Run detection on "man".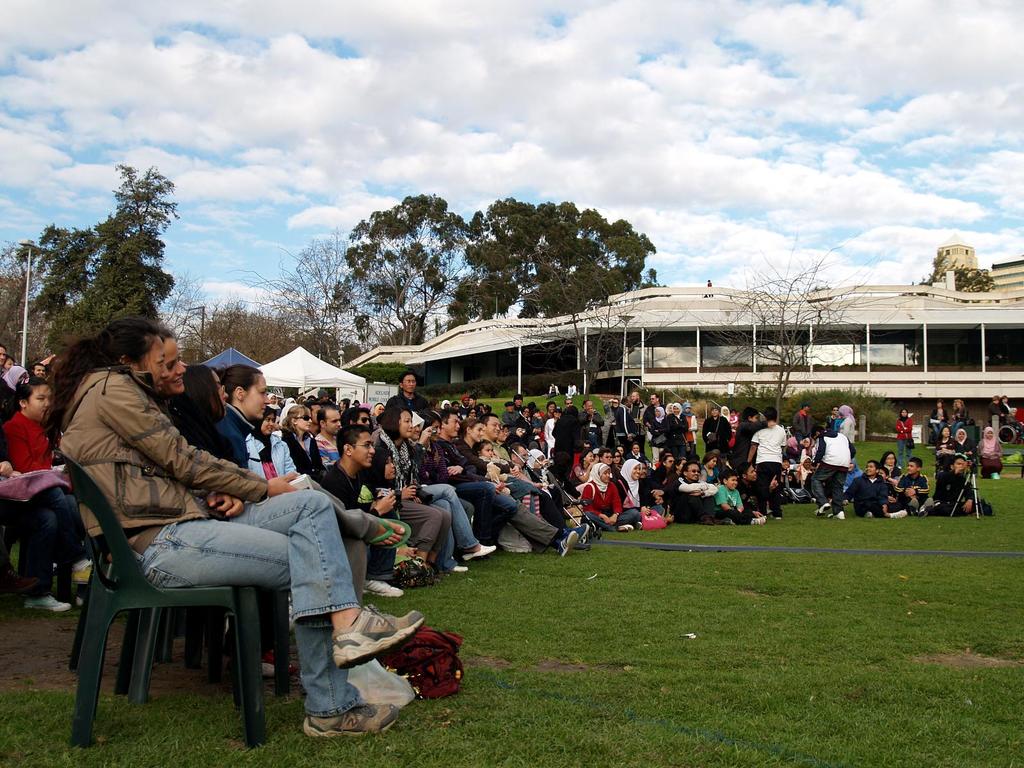
Result: bbox=(435, 410, 591, 556).
